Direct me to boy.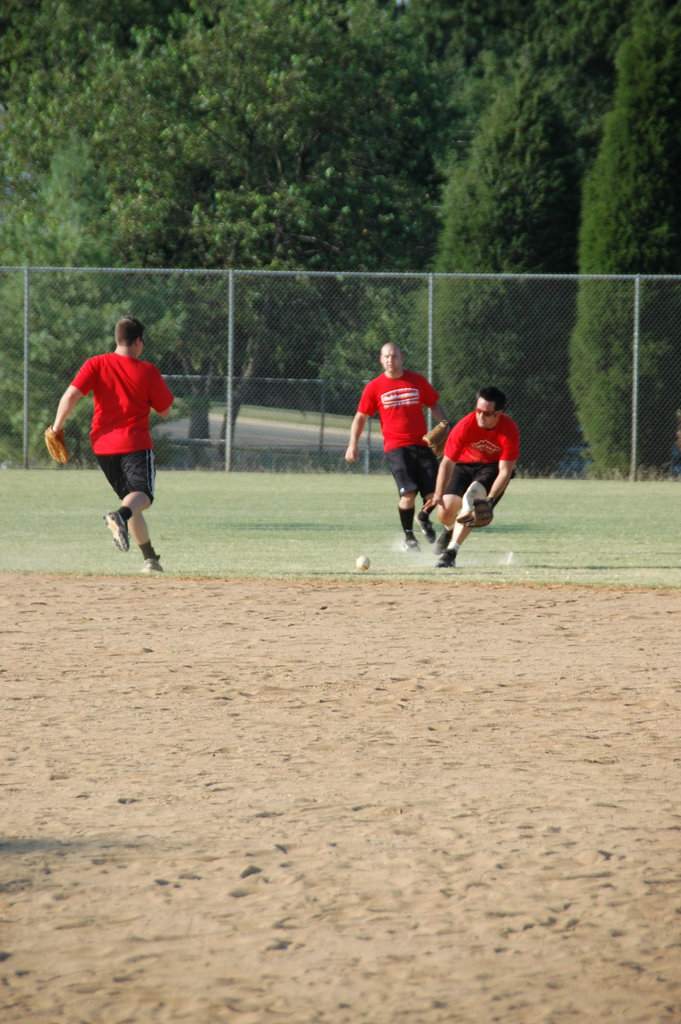
Direction: [419,376,523,572].
